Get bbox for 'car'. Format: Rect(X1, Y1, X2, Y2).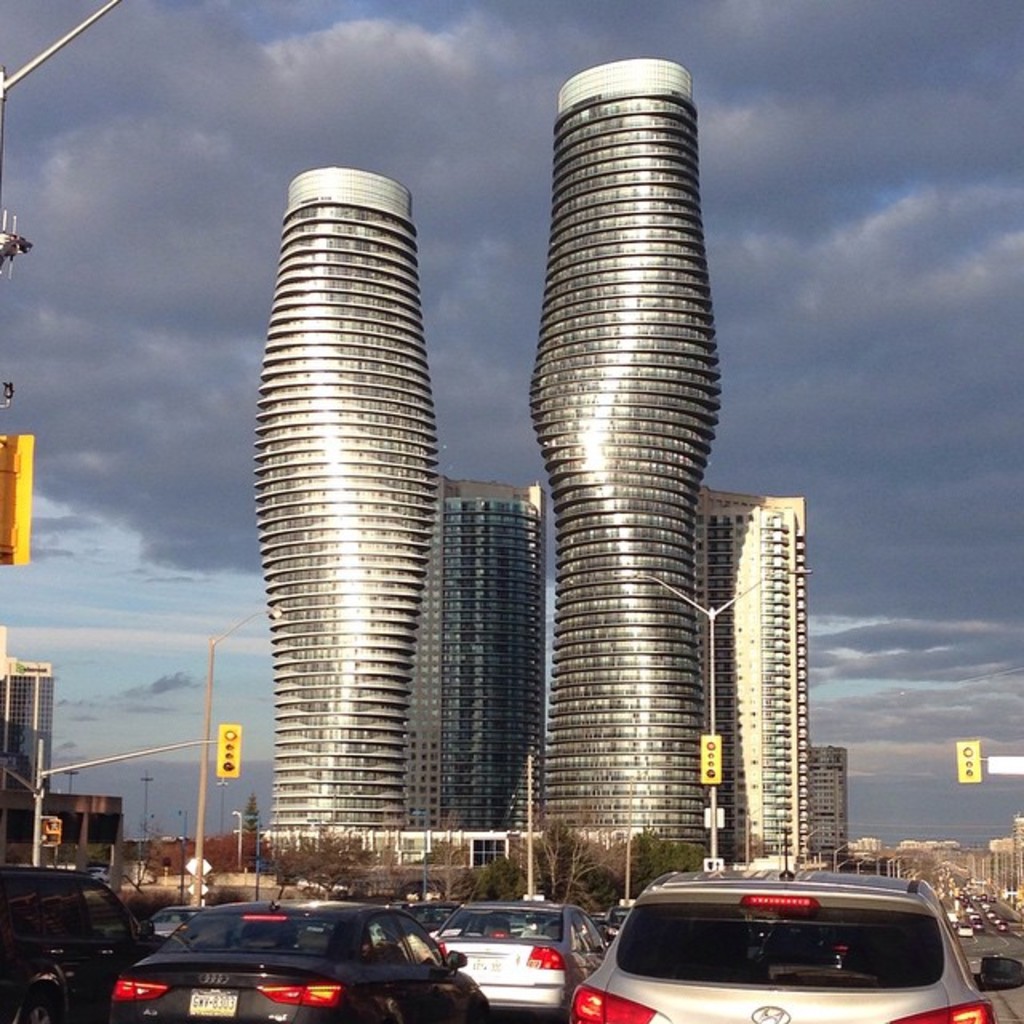
Rect(437, 893, 616, 1022).
